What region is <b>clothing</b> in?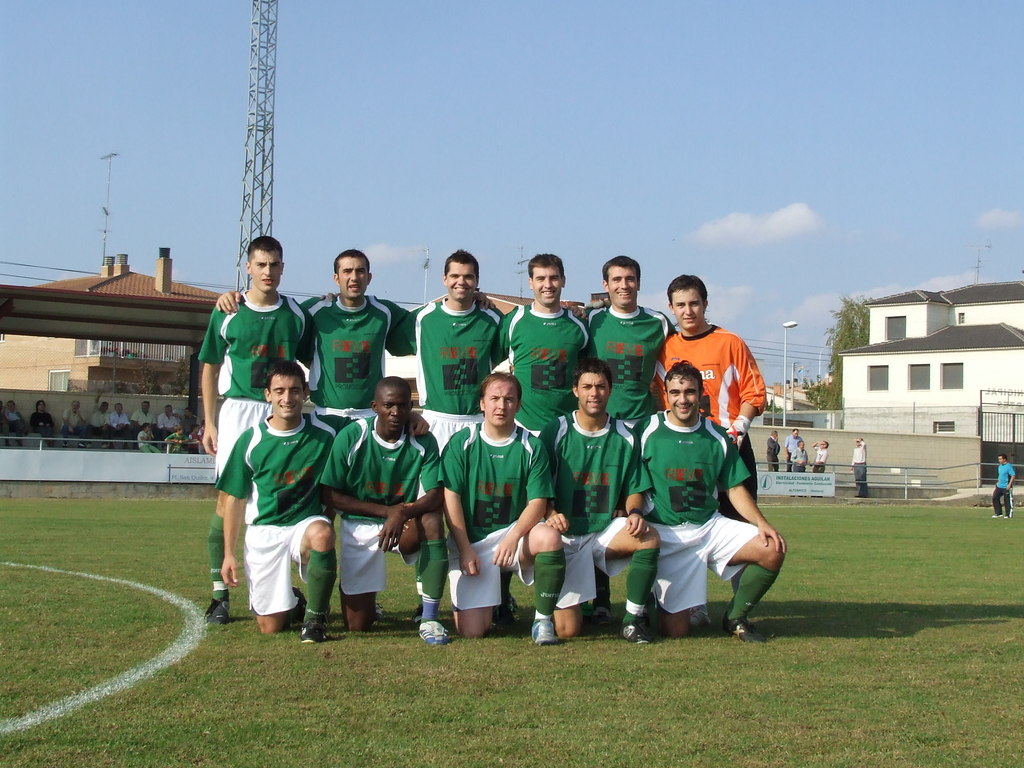
(x1=228, y1=513, x2=329, y2=614).
